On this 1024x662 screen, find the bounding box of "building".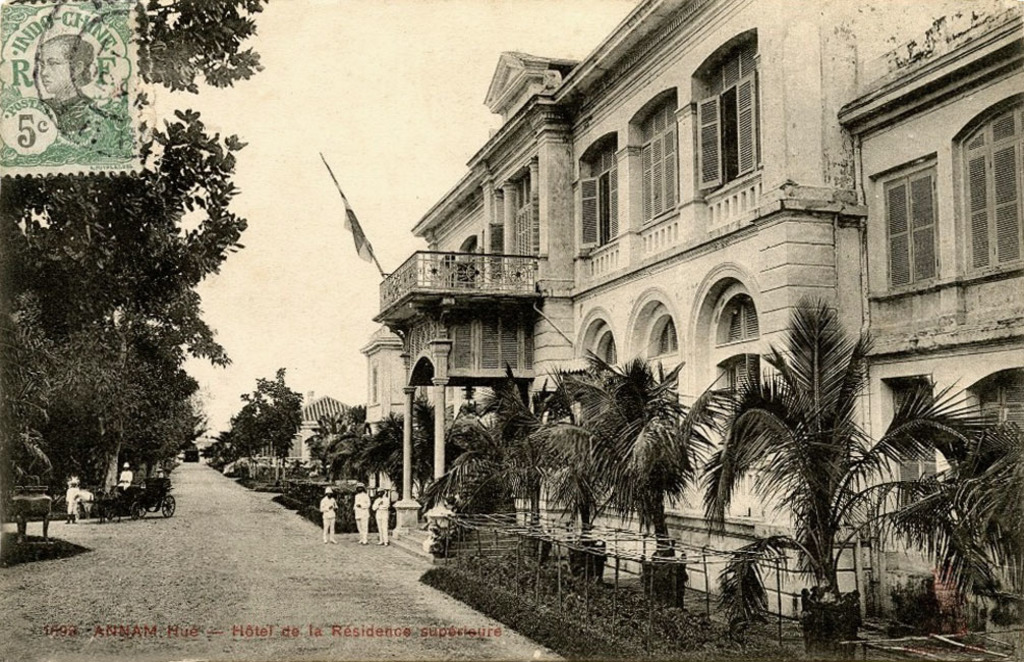
Bounding box: detection(289, 0, 1023, 625).
